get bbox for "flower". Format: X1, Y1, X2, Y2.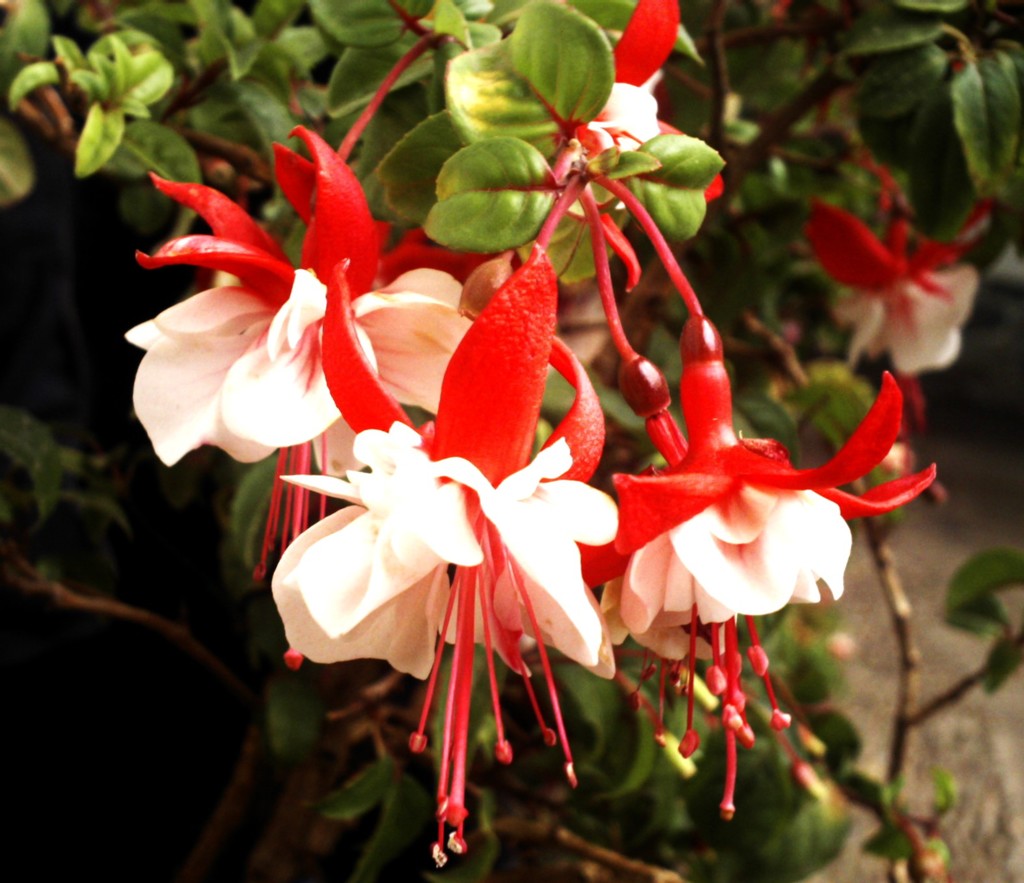
563, 0, 721, 196.
